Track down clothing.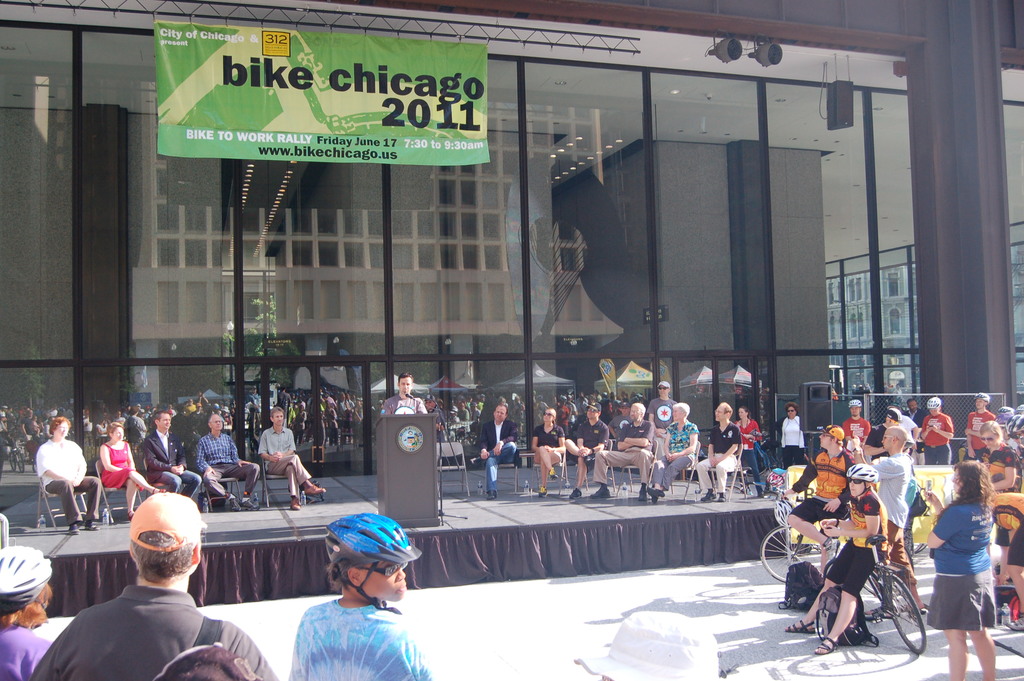
Tracked to pyautogui.locateOnScreen(597, 426, 652, 486).
